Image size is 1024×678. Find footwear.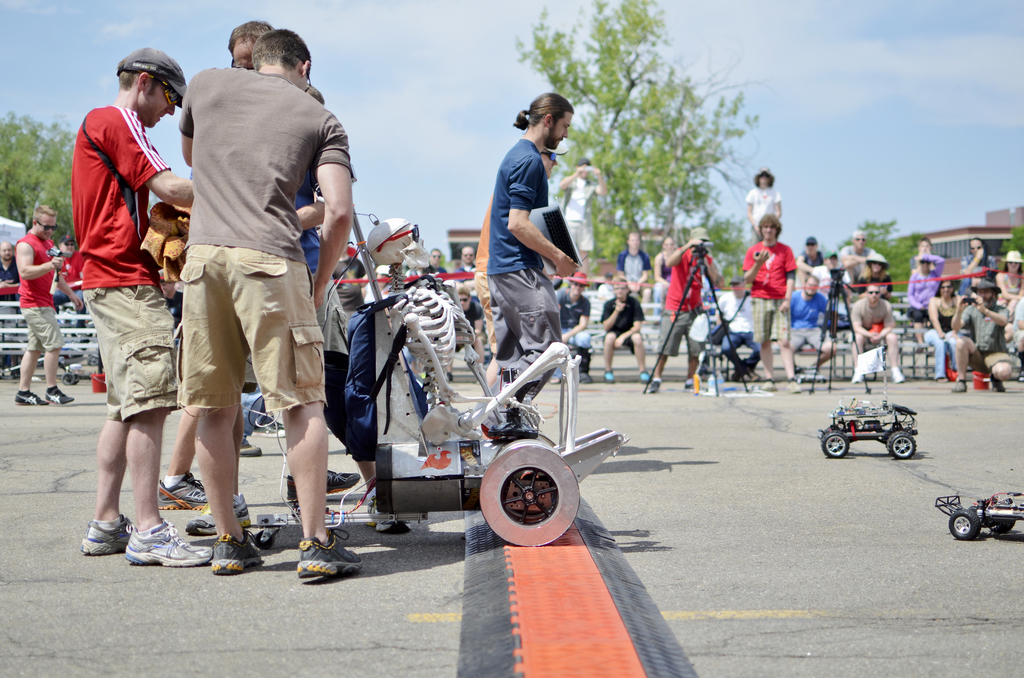
bbox(745, 373, 764, 383).
